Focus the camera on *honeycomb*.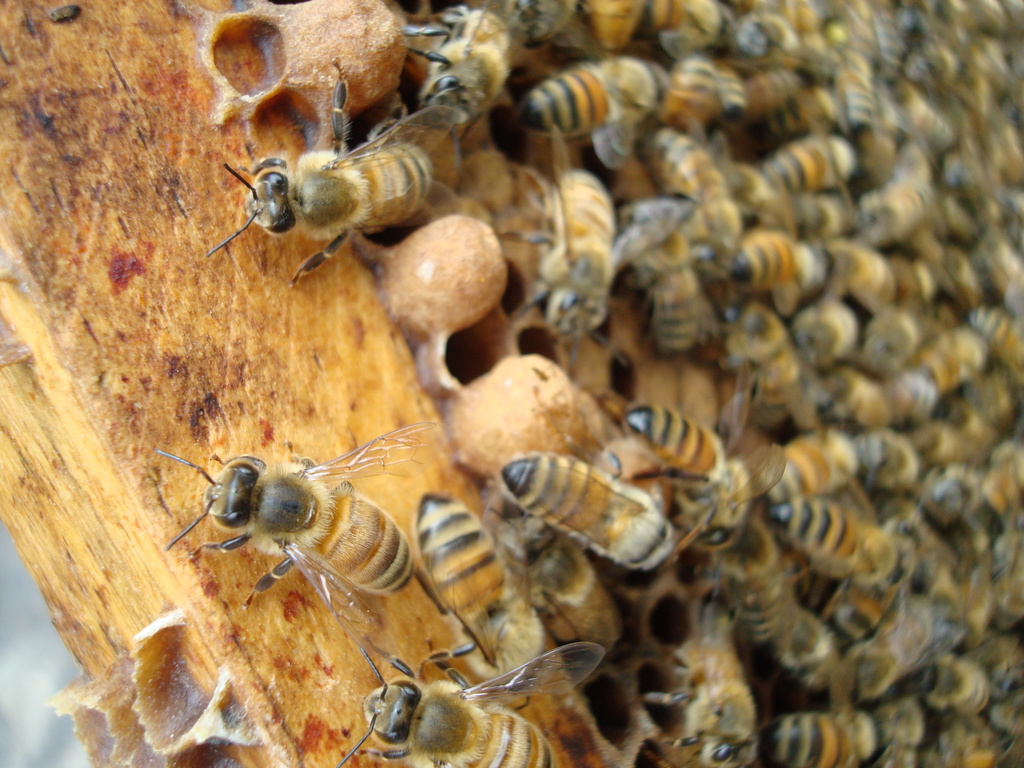
Focus region: (0, 0, 1023, 767).
